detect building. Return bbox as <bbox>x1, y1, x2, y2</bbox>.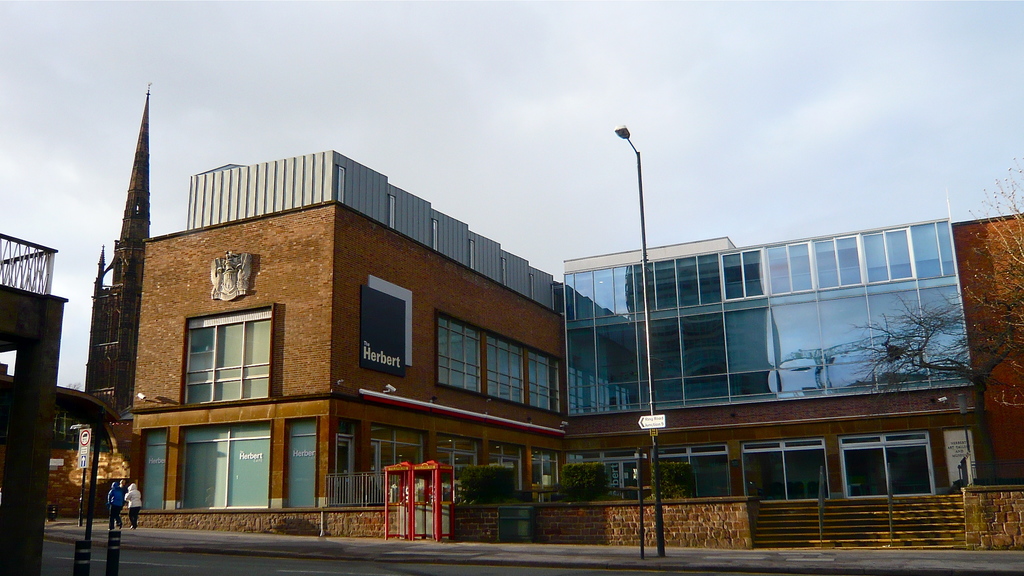
<bbox>47, 147, 1023, 551</bbox>.
